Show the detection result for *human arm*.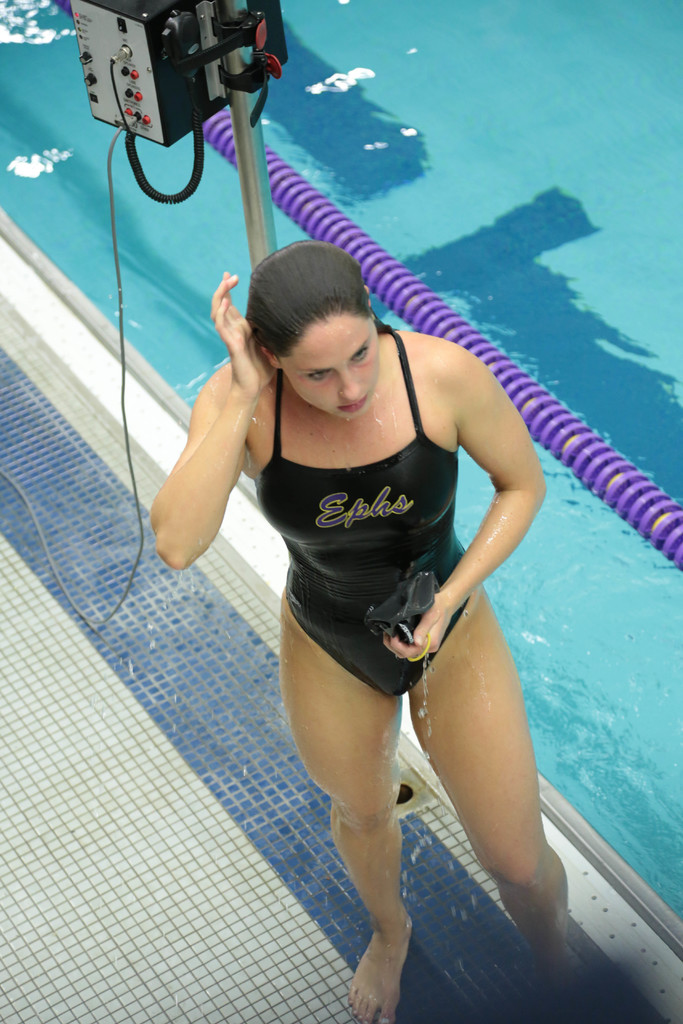
258/489/543/968.
